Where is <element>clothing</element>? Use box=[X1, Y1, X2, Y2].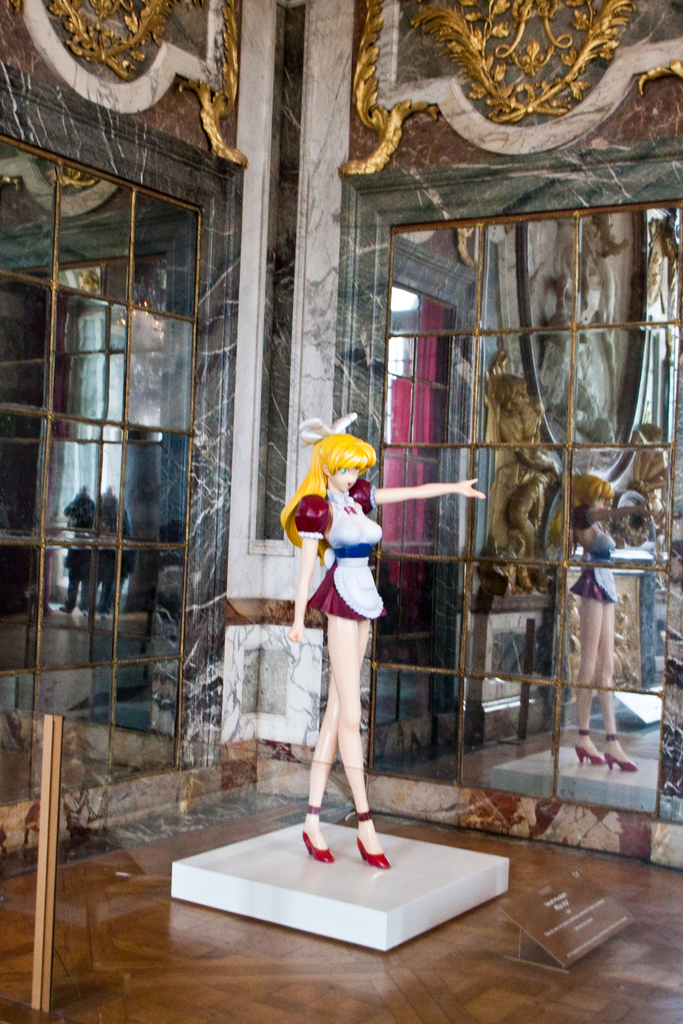
box=[293, 478, 384, 618].
